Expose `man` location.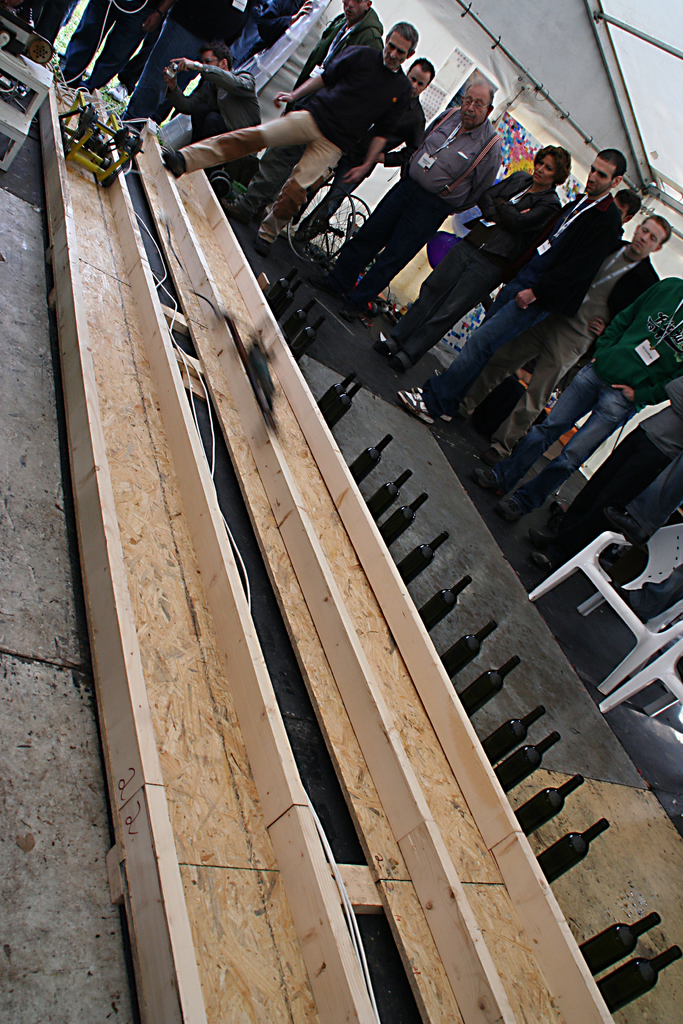
Exposed at locate(256, 0, 380, 214).
